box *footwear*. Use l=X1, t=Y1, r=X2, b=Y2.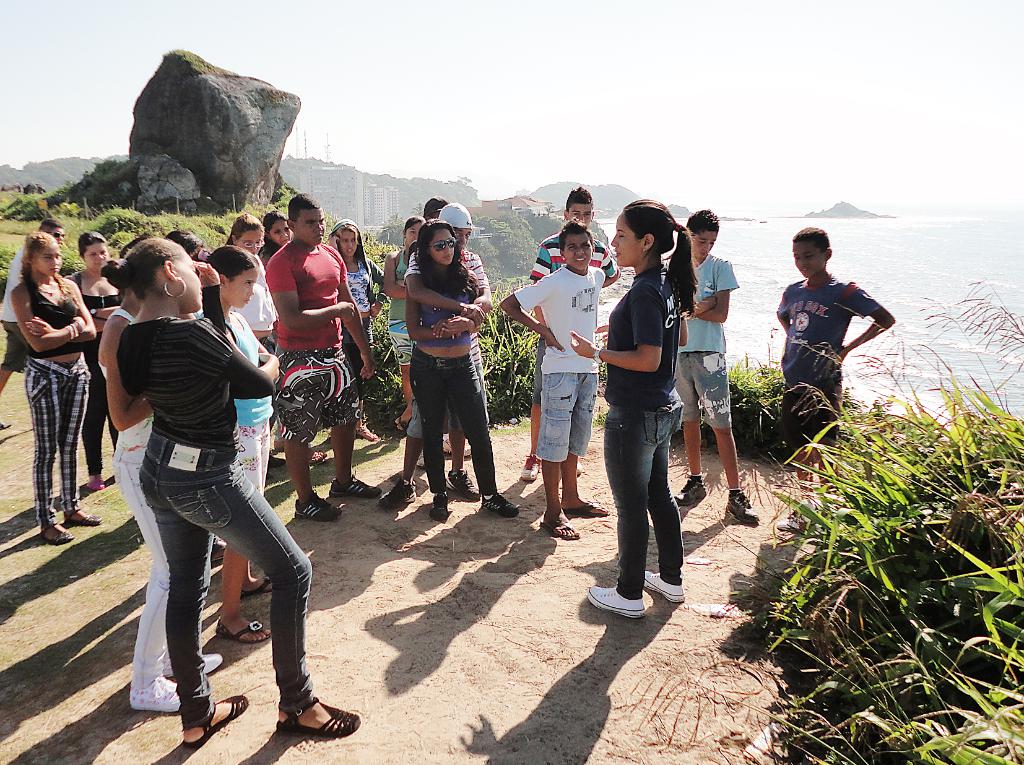
l=250, t=667, r=330, b=753.
